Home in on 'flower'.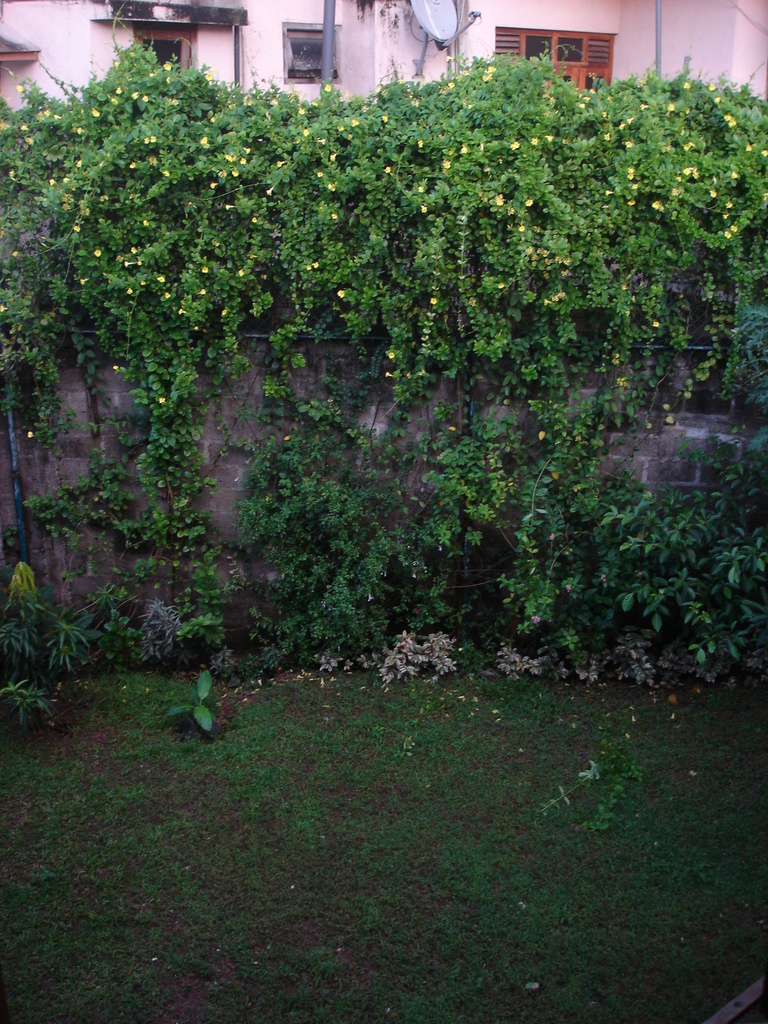
Homed in at crop(205, 70, 212, 80).
